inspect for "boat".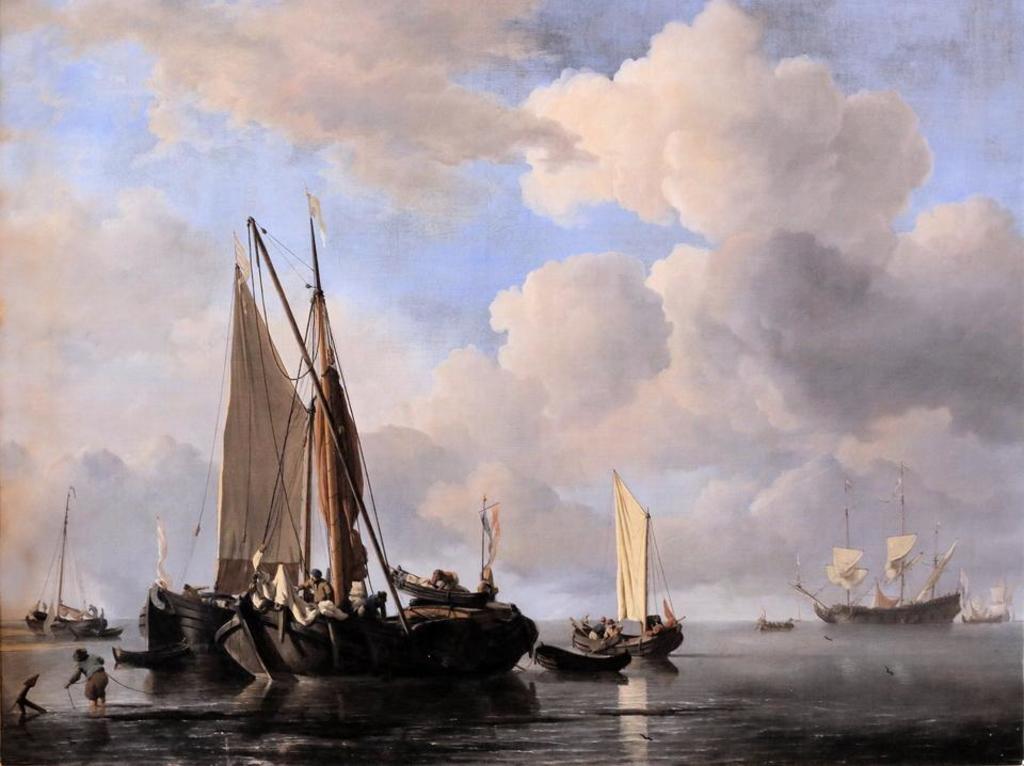
Inspection: detection(21, 477, 121, 635).
